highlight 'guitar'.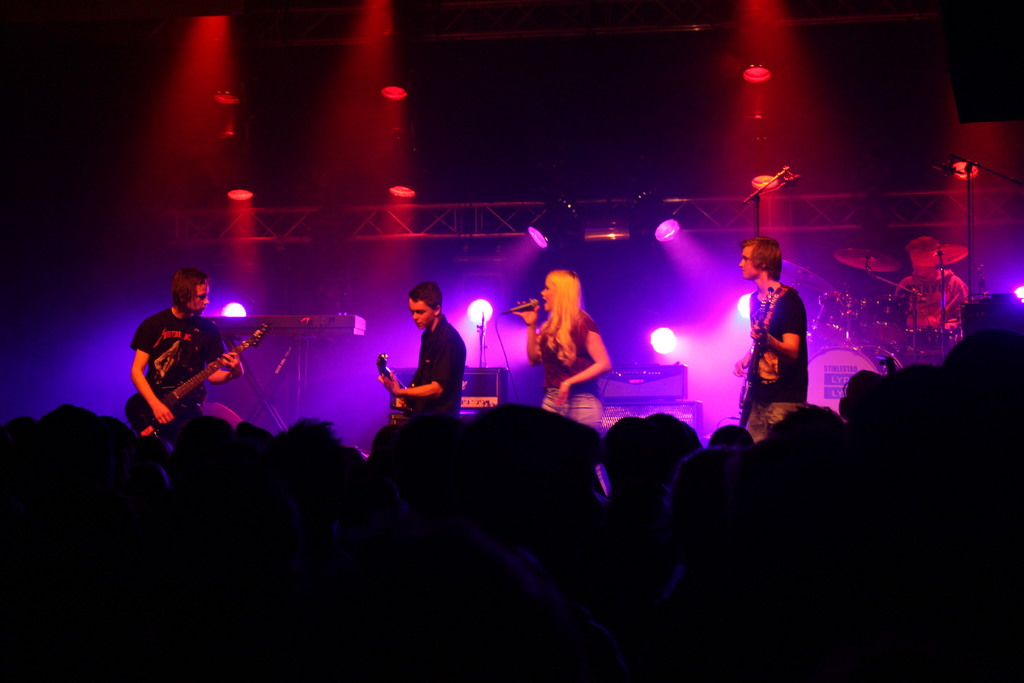
Highlighted region: <bbox>123, 317, 273, 436</bbox>.
